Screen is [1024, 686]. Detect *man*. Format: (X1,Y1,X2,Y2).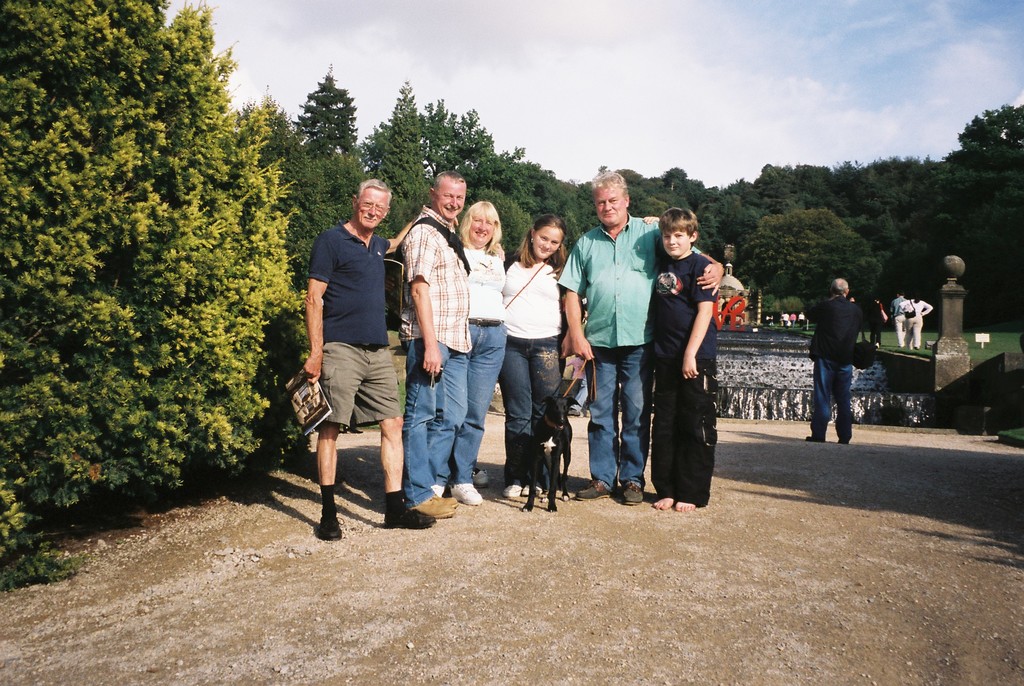
(290,168,410,526).
